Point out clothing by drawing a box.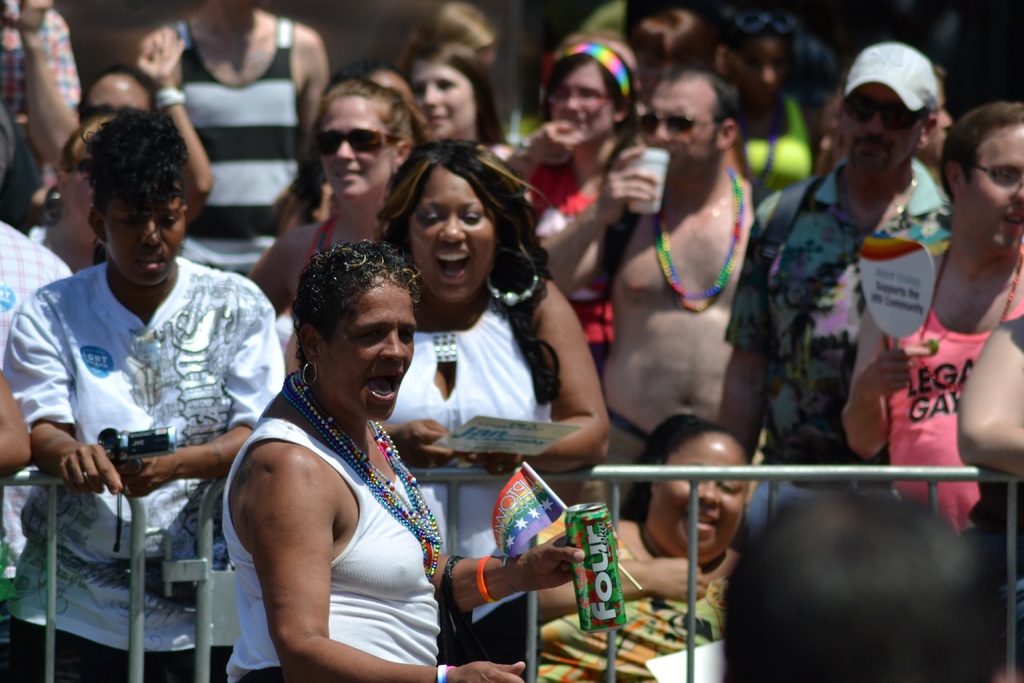
left=228, top=393, right=453, bottom=682.
